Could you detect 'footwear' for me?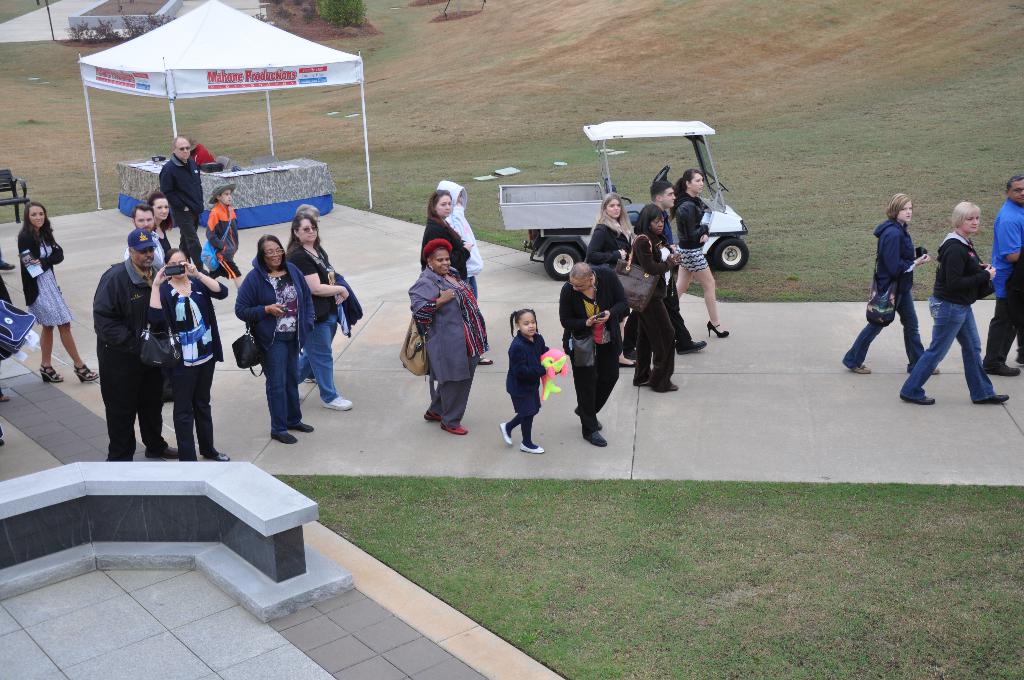
Detection result: [left=899, top=393, right=938, bottom=407].
